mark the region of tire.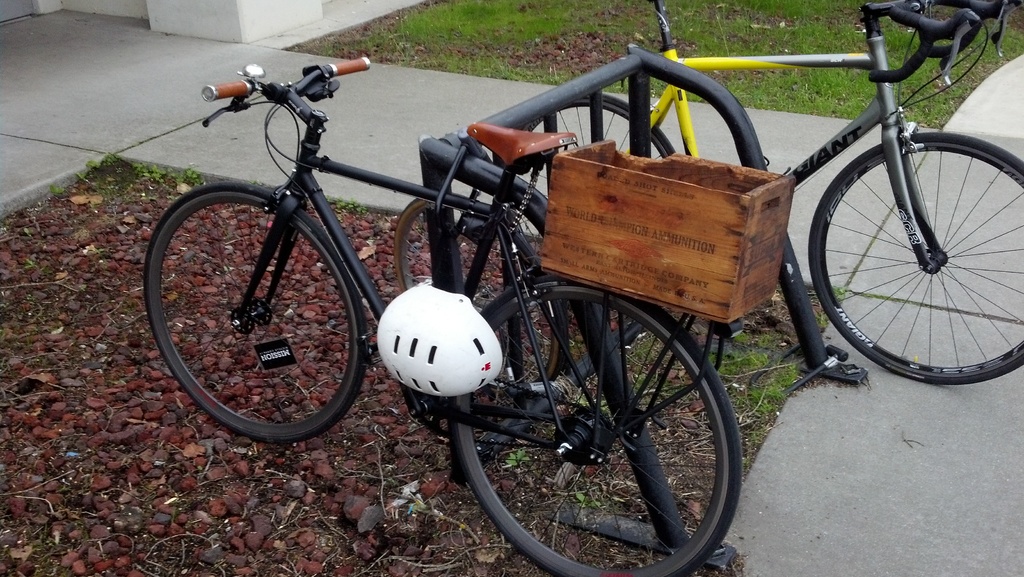
Region: (147, 186, 365, 444).
